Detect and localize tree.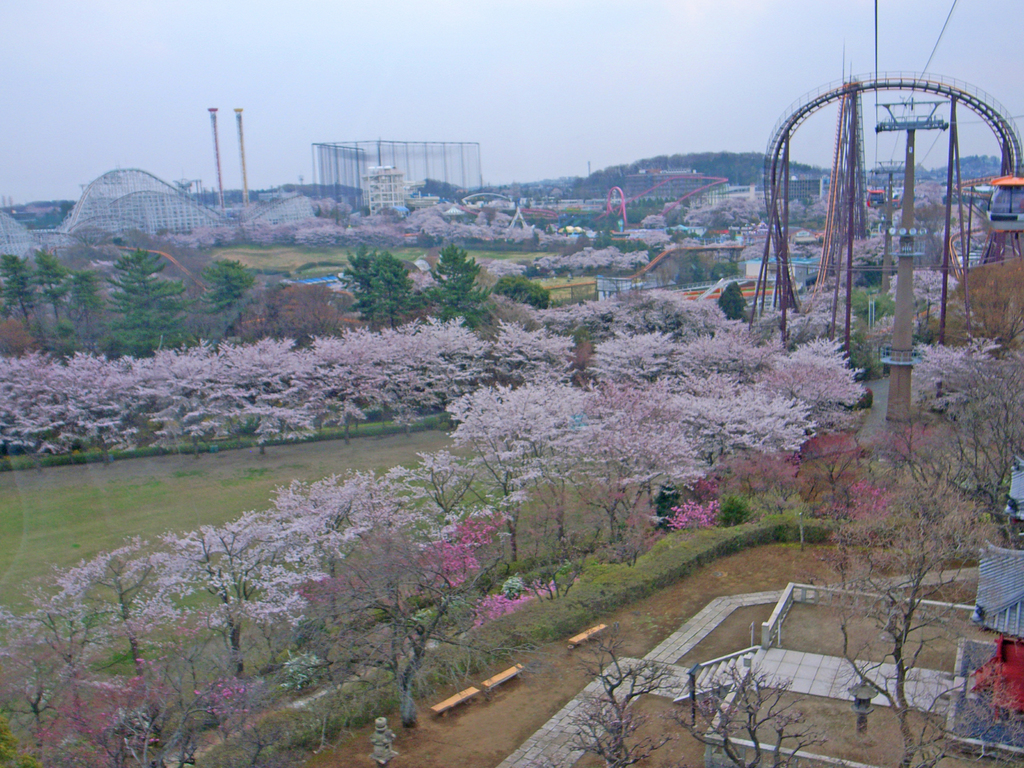
Localized at <box>97,248,205,353</box>.
